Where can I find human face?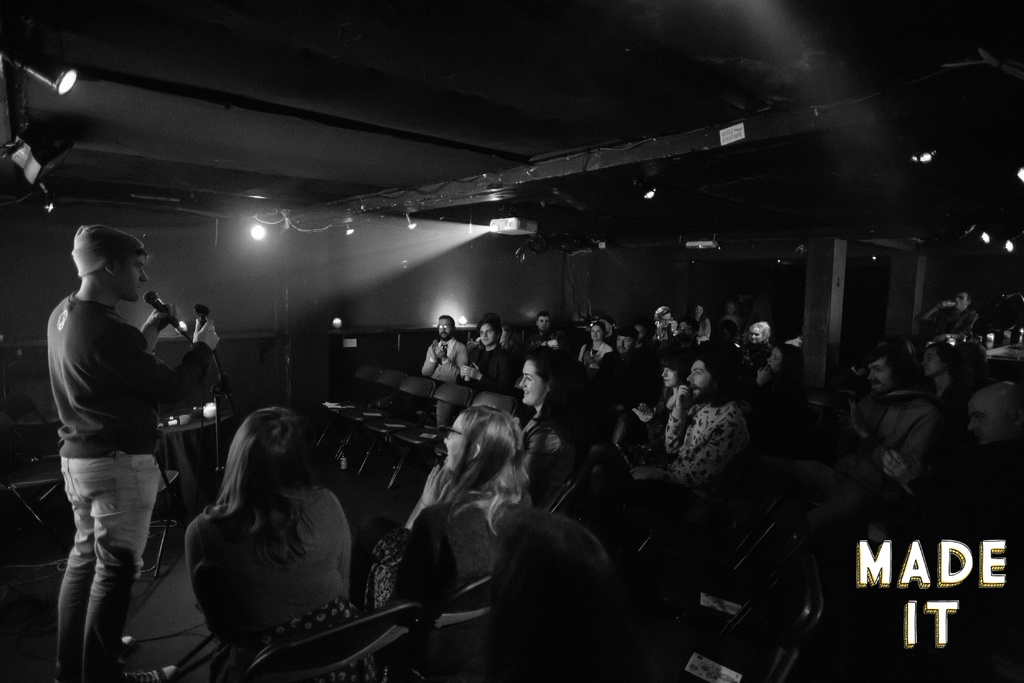
You can find it at 923/347/940/375.
